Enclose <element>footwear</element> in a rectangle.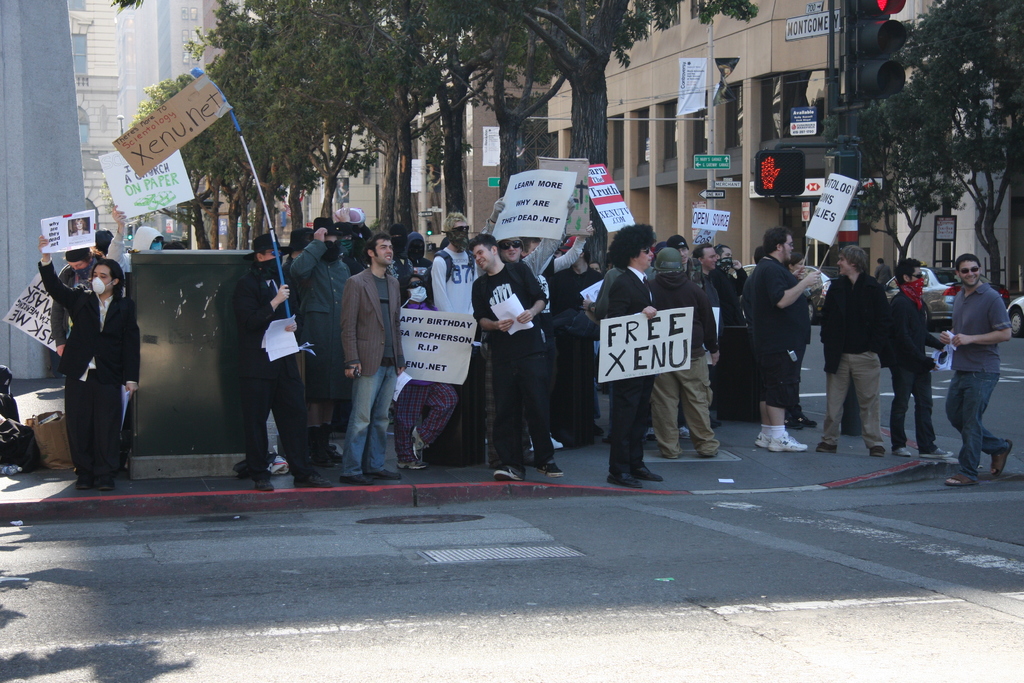
492 456 531 487.
